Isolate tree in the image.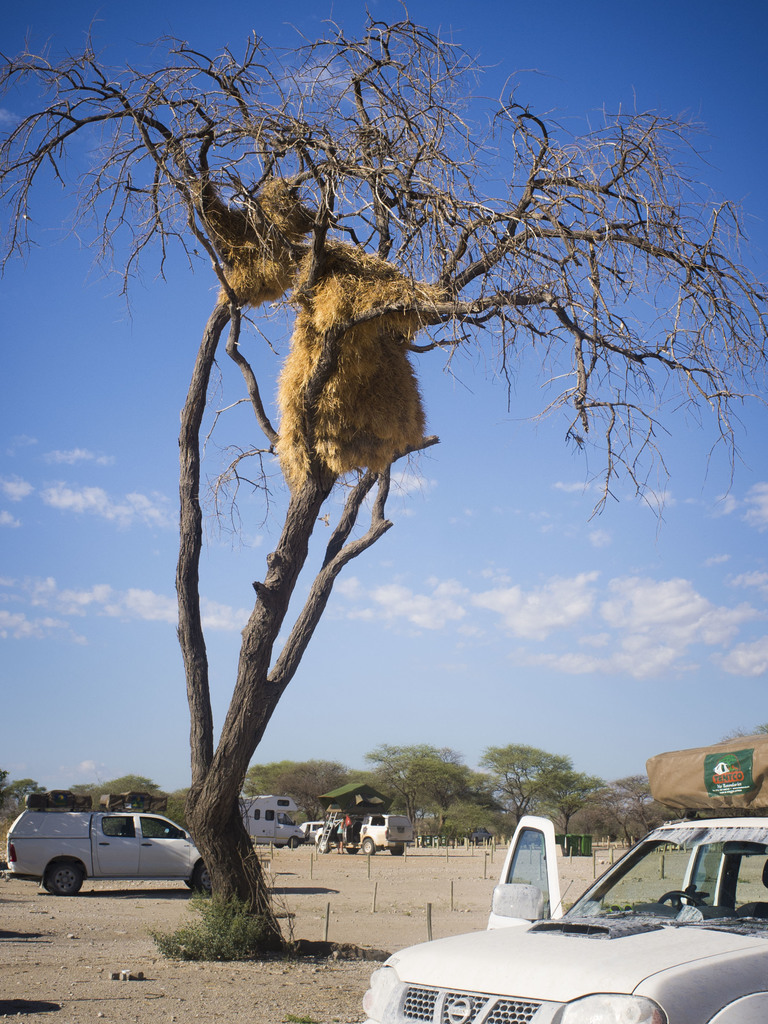
Isolated region: bbox=[473, 741, 583, 829].
